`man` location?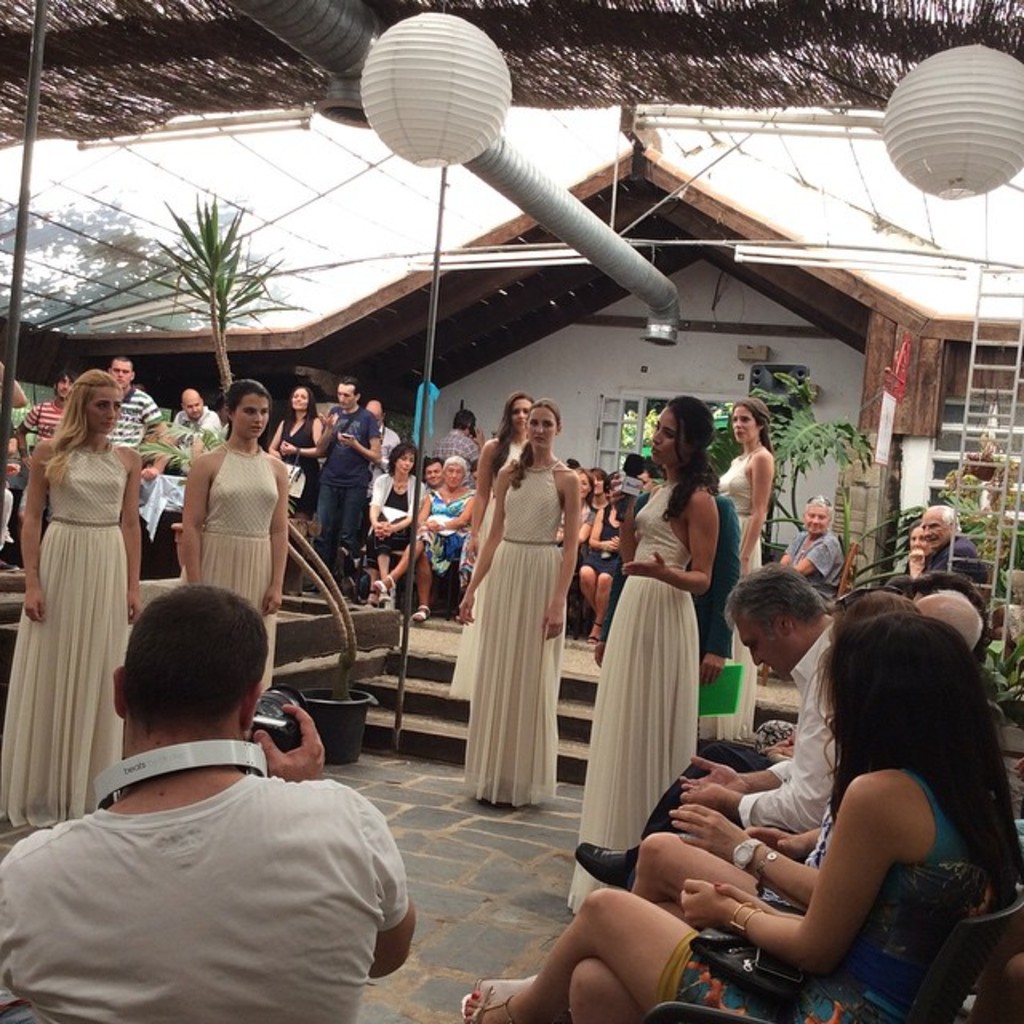
<region>880, 507, 990, 608</region>
